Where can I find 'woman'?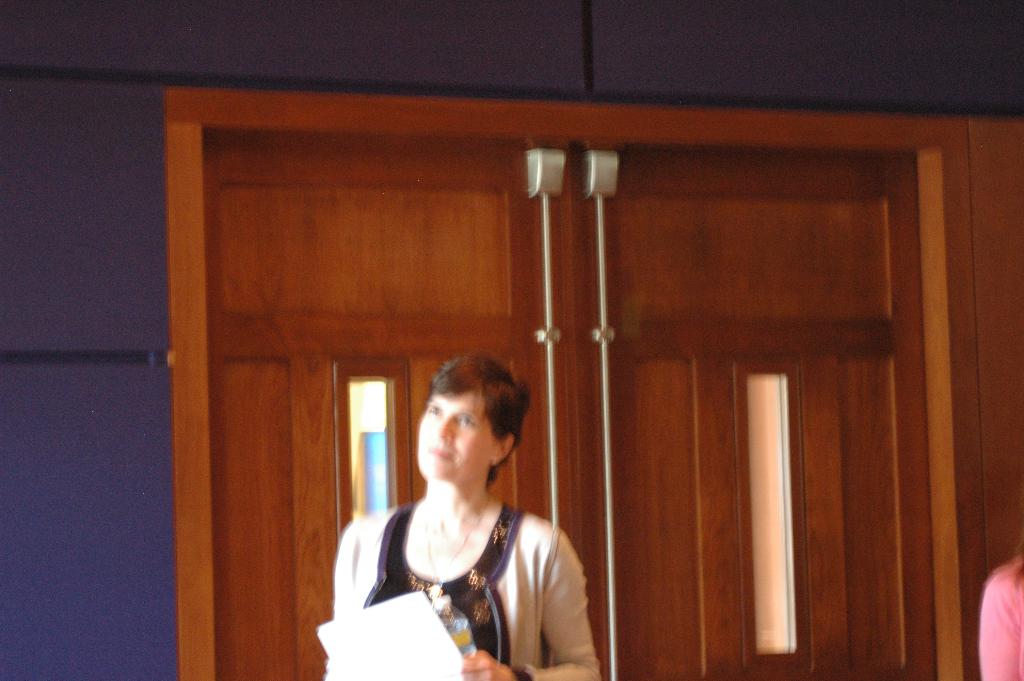
You can find it at (339,355,609,674).
